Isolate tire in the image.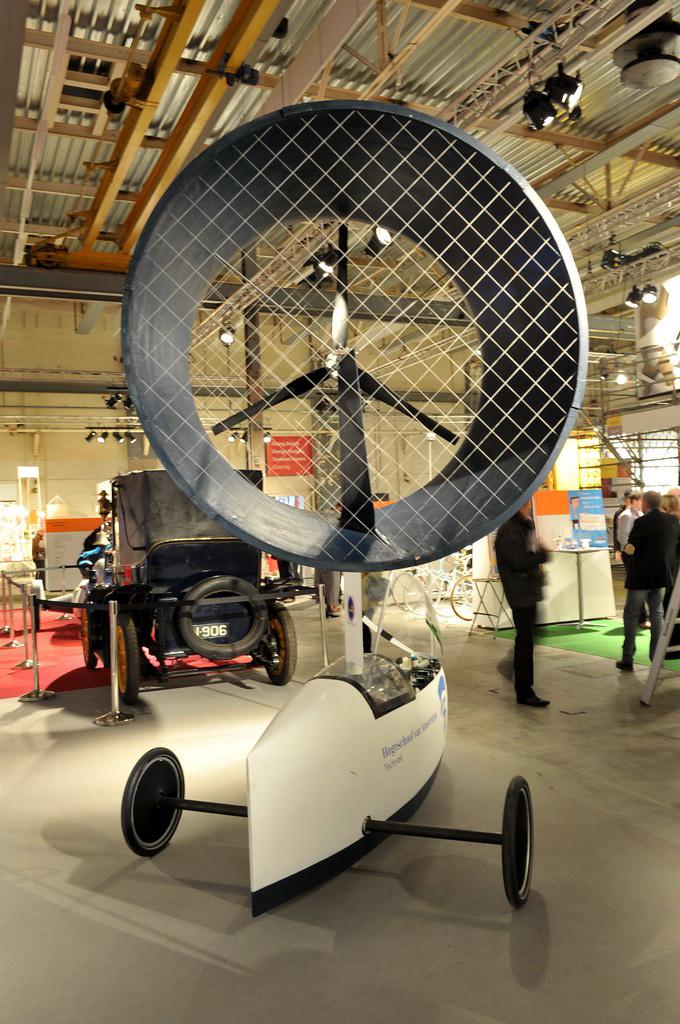
Isolated region: select_region(114, 614, 137, 701).
